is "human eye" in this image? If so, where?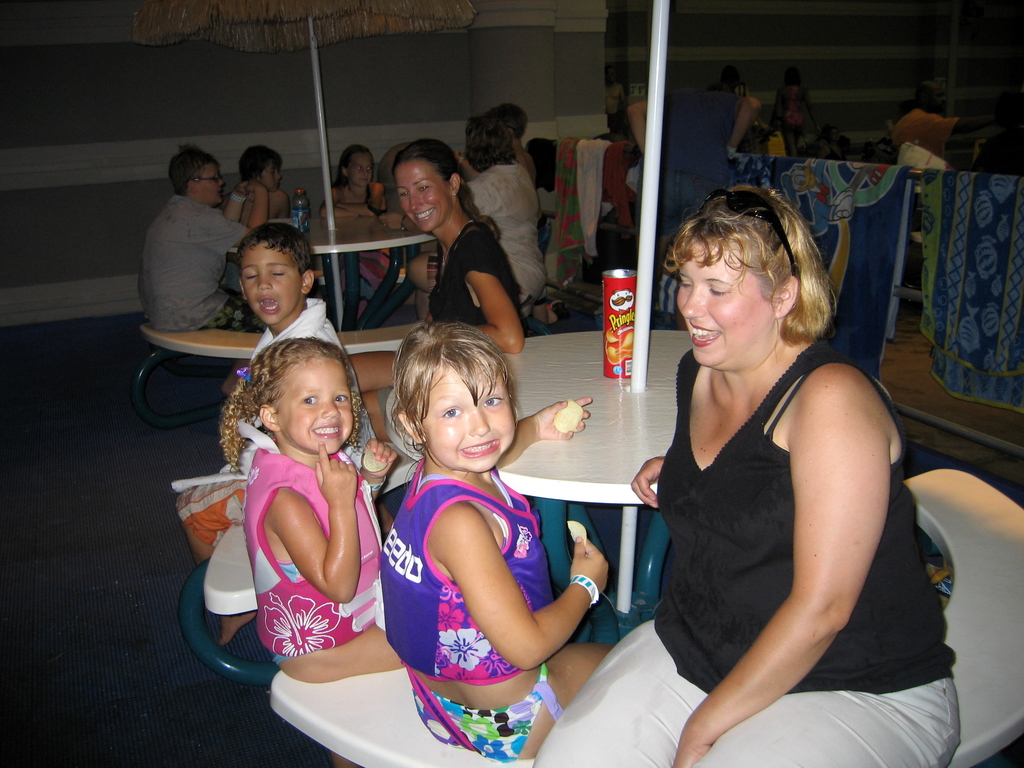
Yes, at <bbox>243, 272, 259, 281</bbox>.
